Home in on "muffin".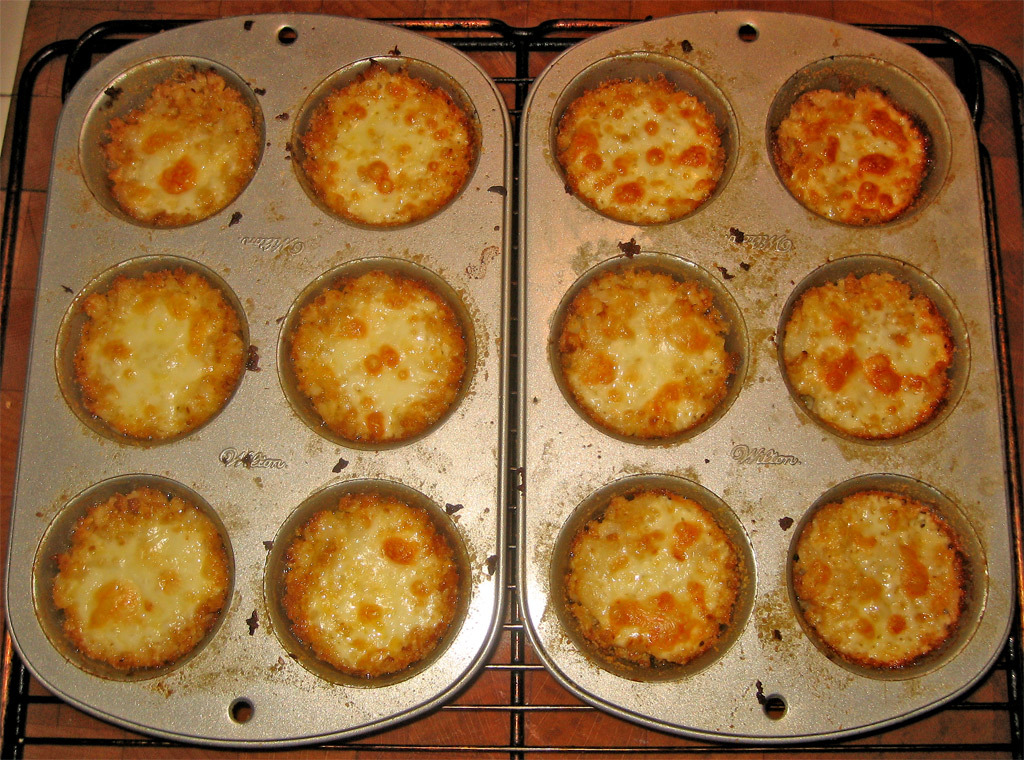
Homed in at 51/483/227/679.
